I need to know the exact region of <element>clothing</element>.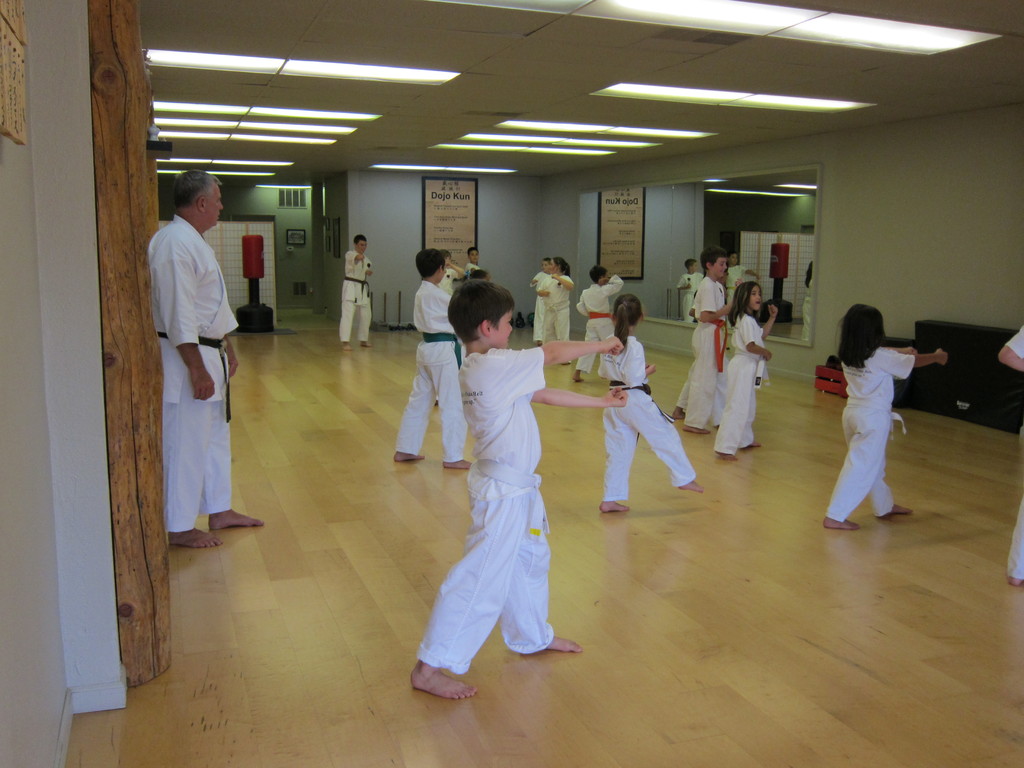
Region: 714 306 758 456.
